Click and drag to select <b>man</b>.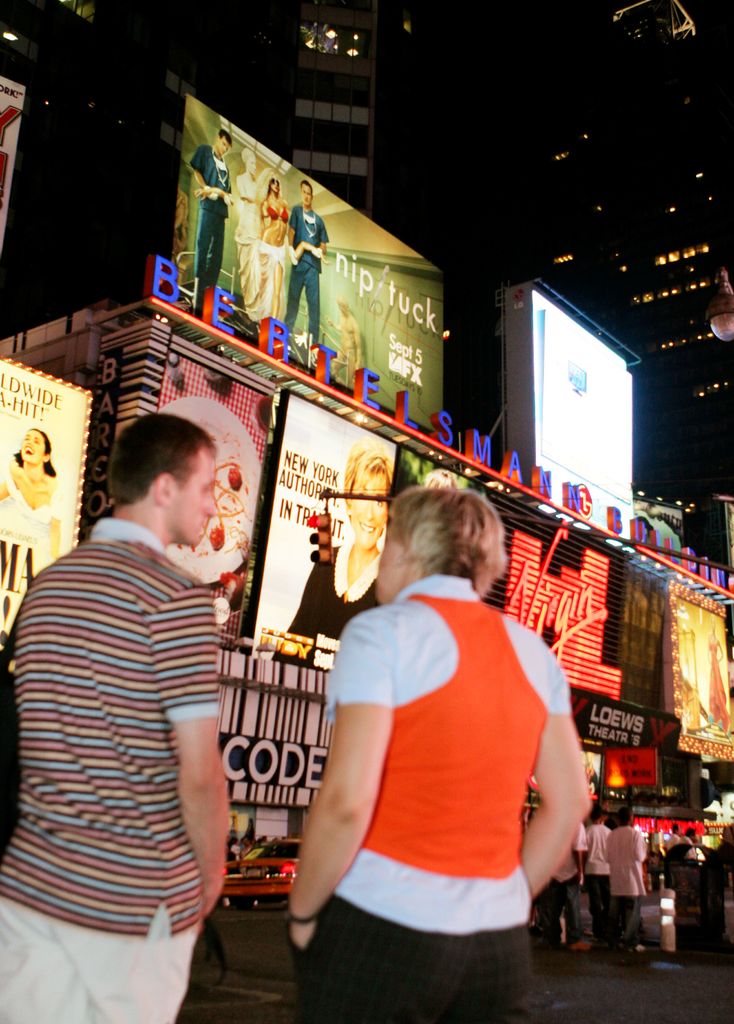
Selection: BBox(282, 486, 593, 1023).
